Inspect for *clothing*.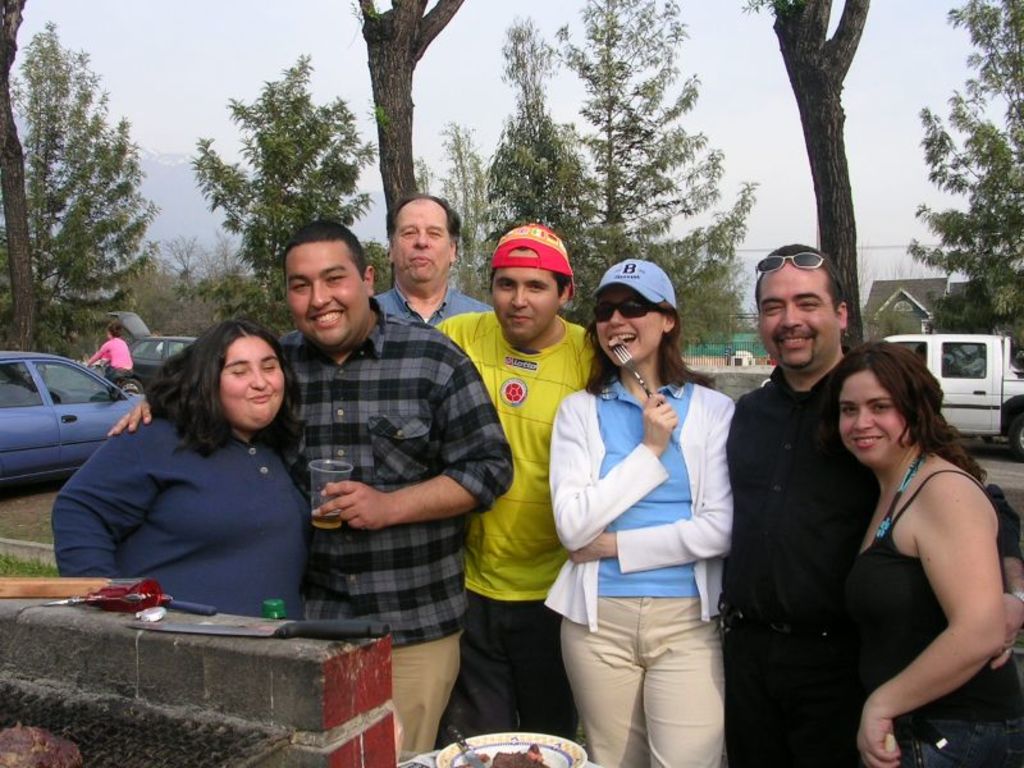
Inspection: l=434, t=314, r=603, b=746.
